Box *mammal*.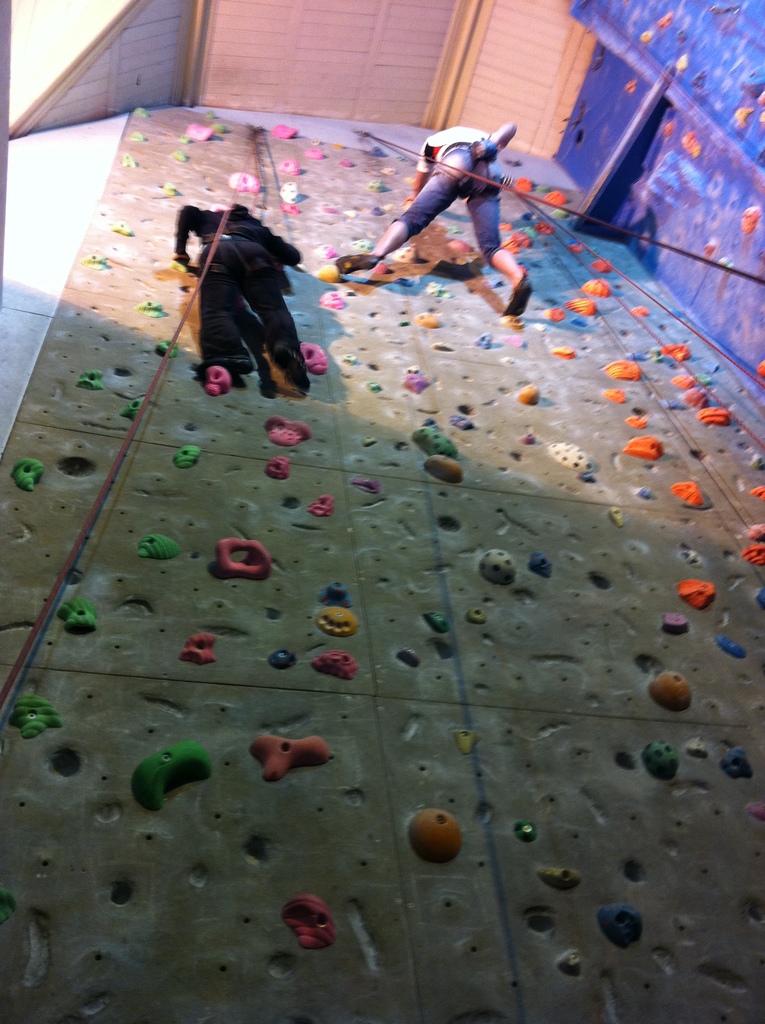
l=332, t=126, r=529, b=312.
